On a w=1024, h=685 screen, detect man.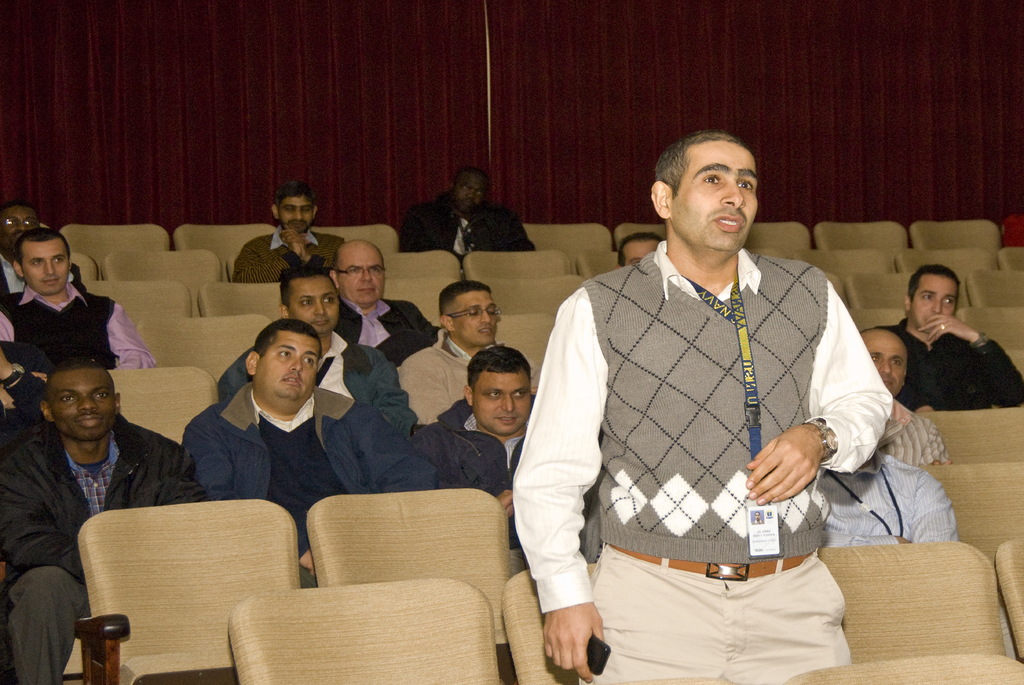
[894, 271, 1023, 405].
